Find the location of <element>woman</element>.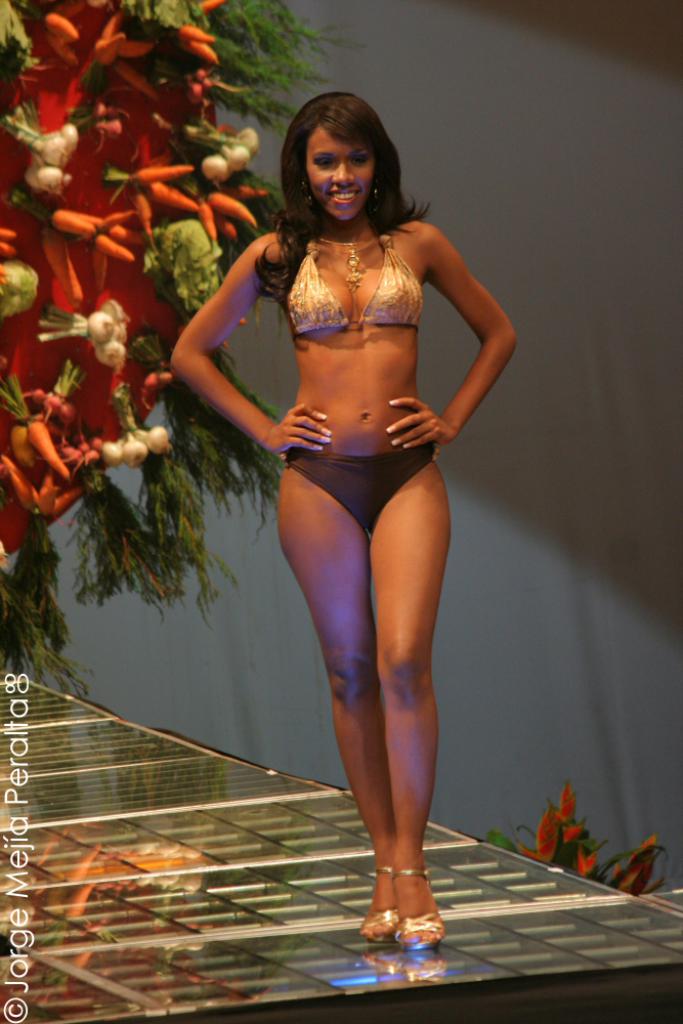
Location: locate(167, 90, 517, 957).
